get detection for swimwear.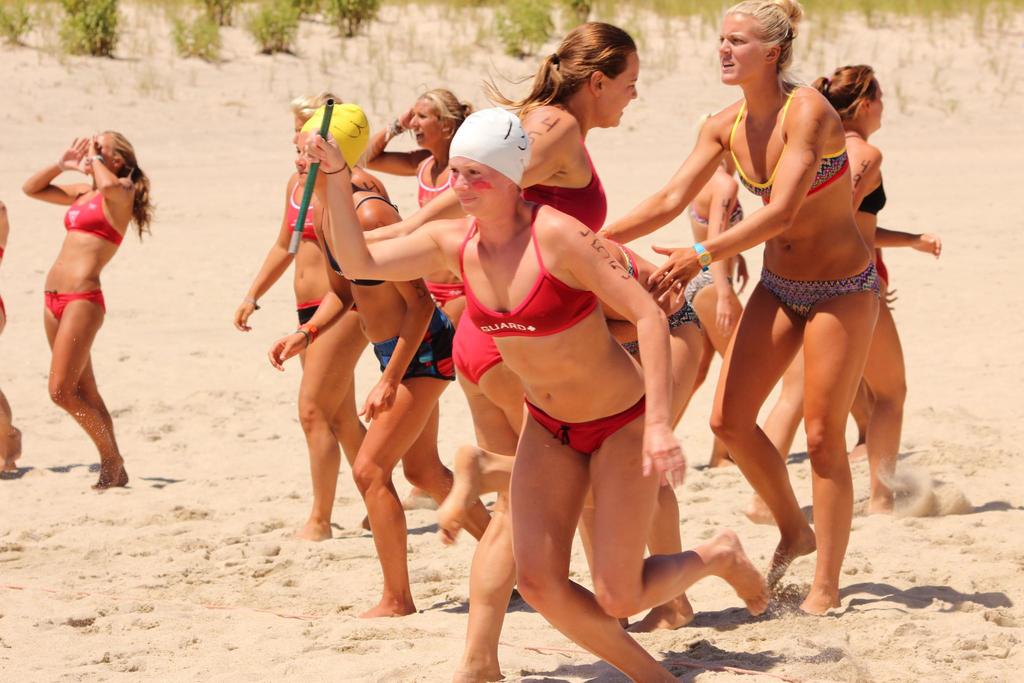
Detection: select_region(452, 197, 597, 336).
